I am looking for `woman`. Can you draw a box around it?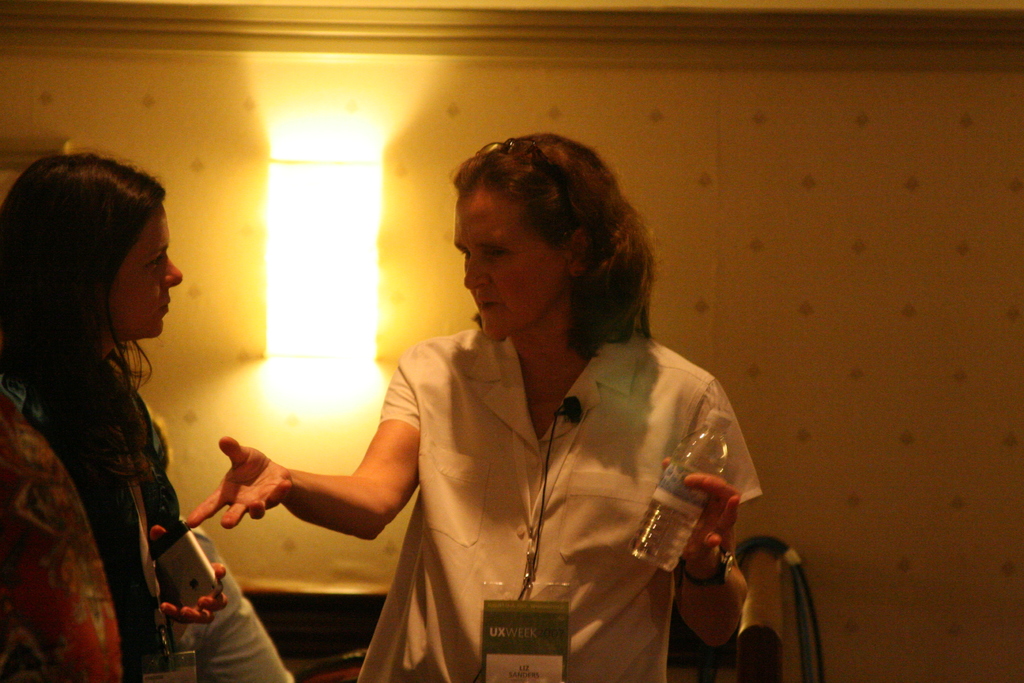
Sure, the bounding box is detection(142, 172, 794, 675).
